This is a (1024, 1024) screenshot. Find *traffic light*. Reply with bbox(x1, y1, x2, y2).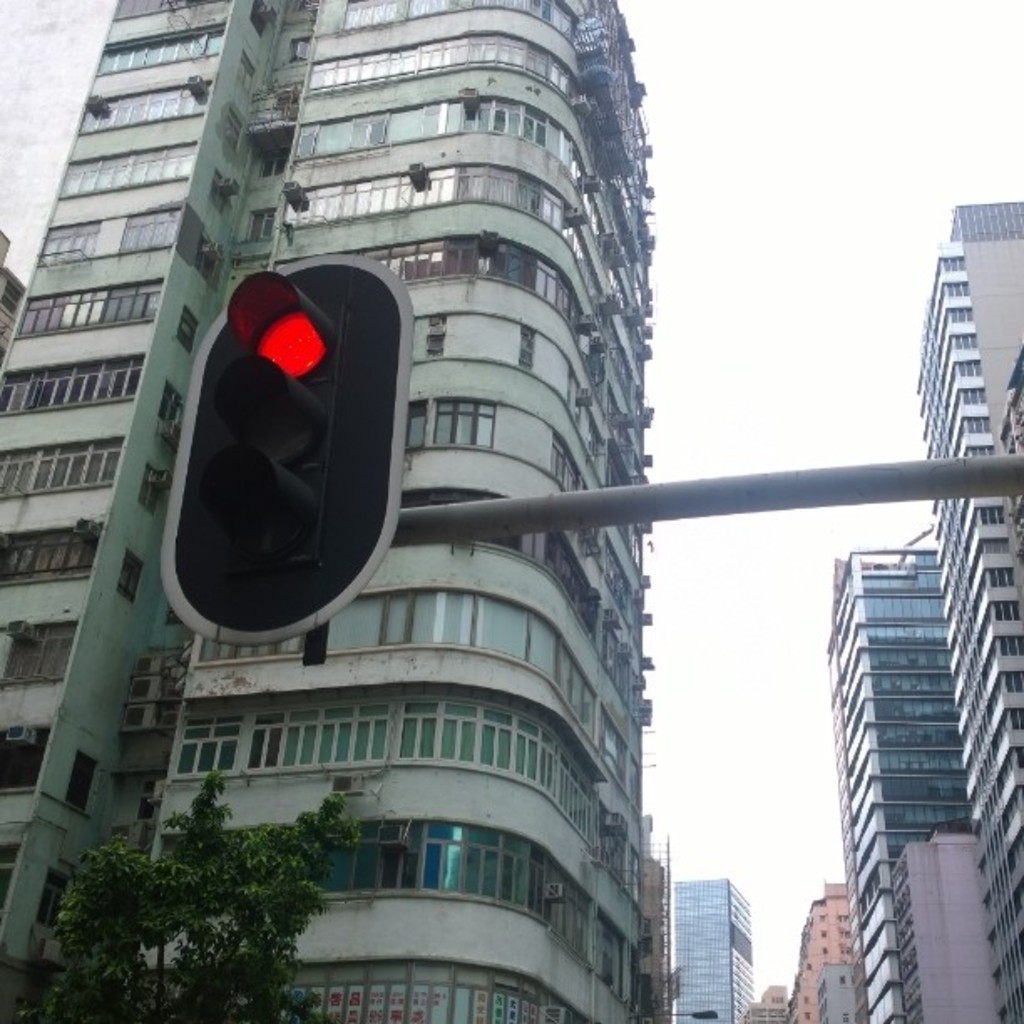
bbox(156, 253, 413, 646).
